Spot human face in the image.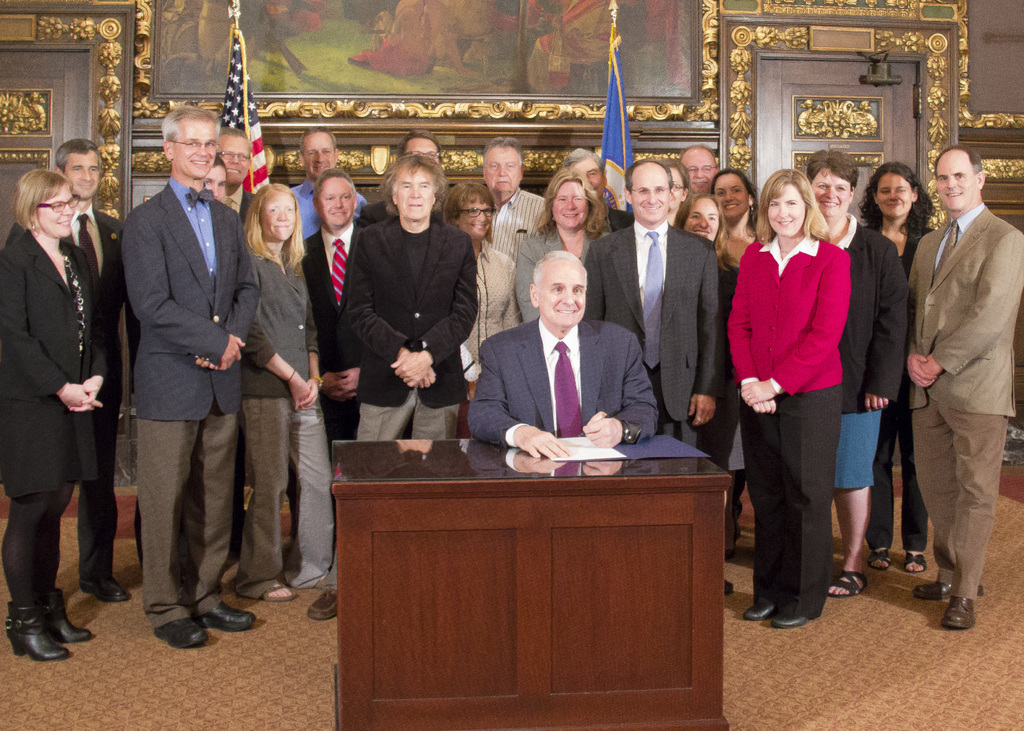
human face found at 714/175/748/221.
